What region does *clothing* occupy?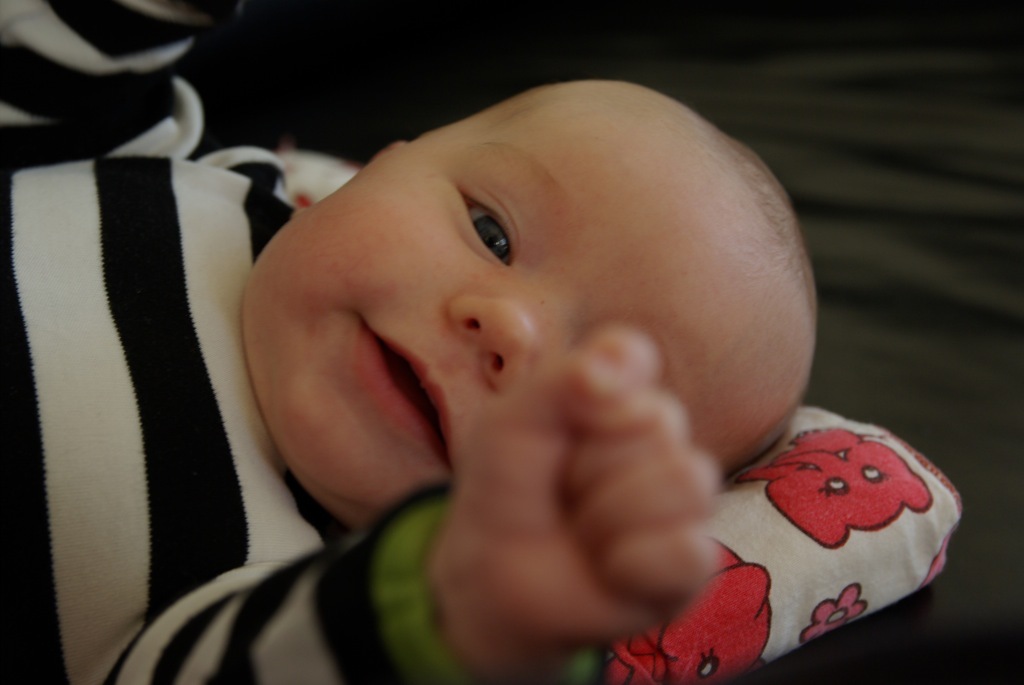
rect(0, 0, 615, 684).
